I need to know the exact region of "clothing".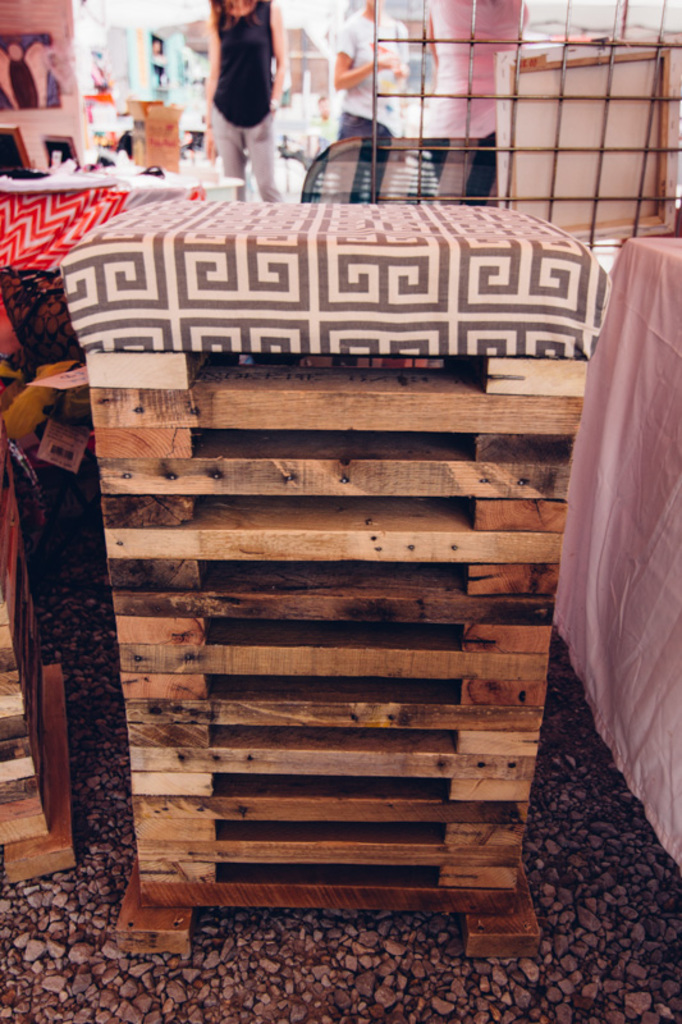
Region: [335, 17, 424, 205].
